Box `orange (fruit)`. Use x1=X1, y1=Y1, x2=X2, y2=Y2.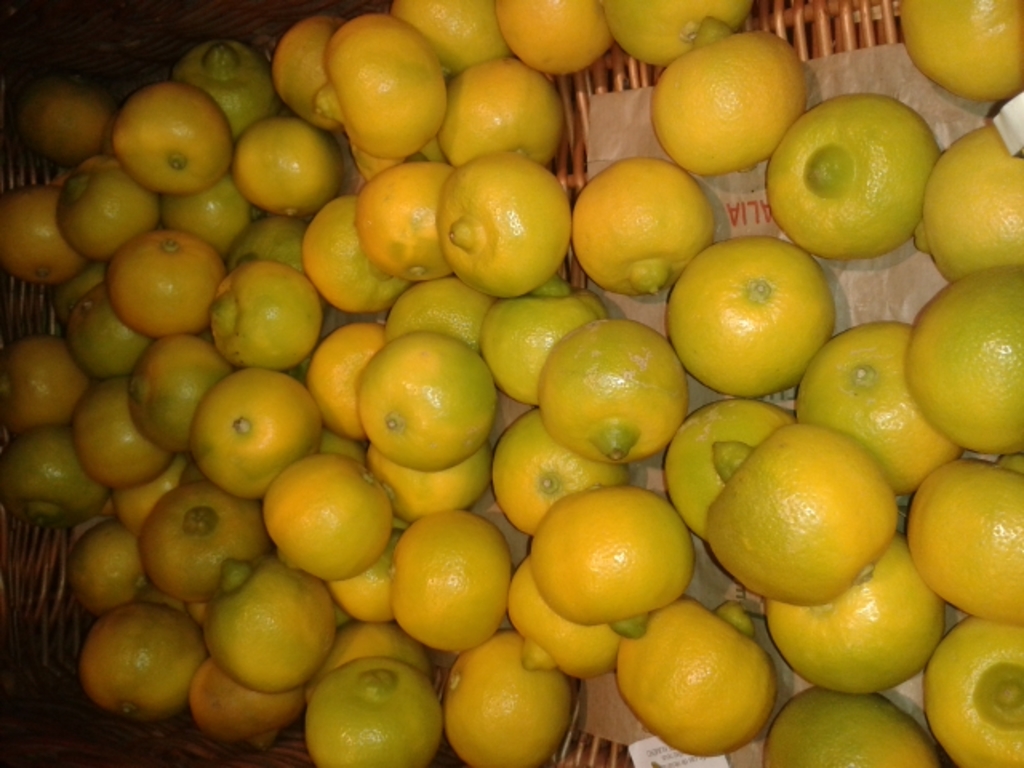
x1=653, y1=21, x2=789, y2=173.
